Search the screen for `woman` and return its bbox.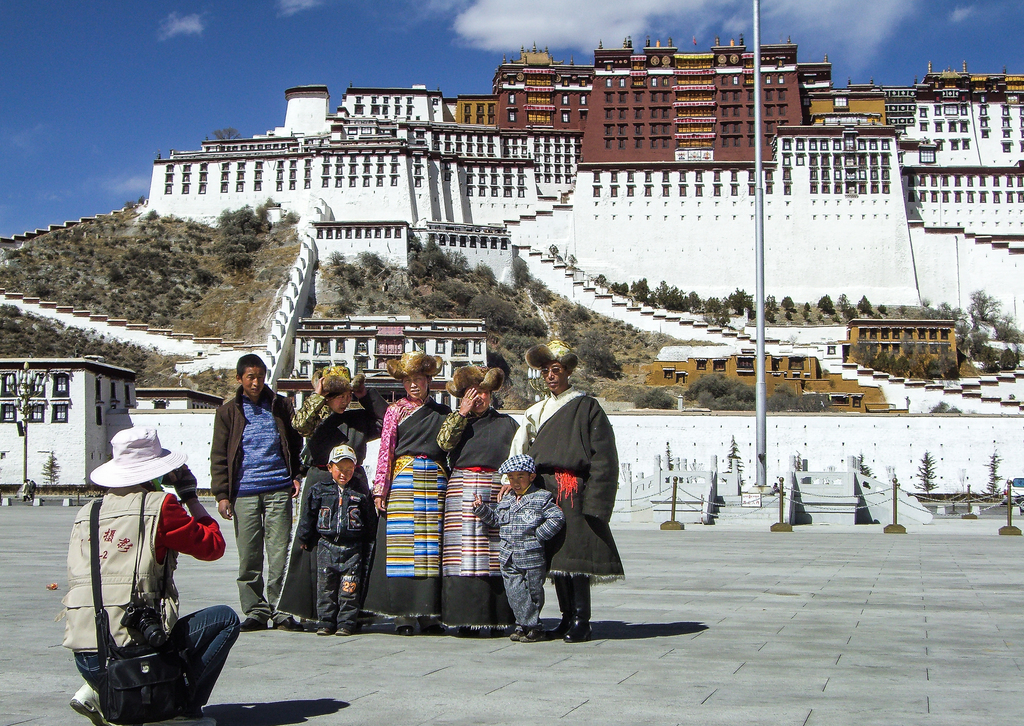
Found: x1=433 y1=366 x2=513 y2=640.
